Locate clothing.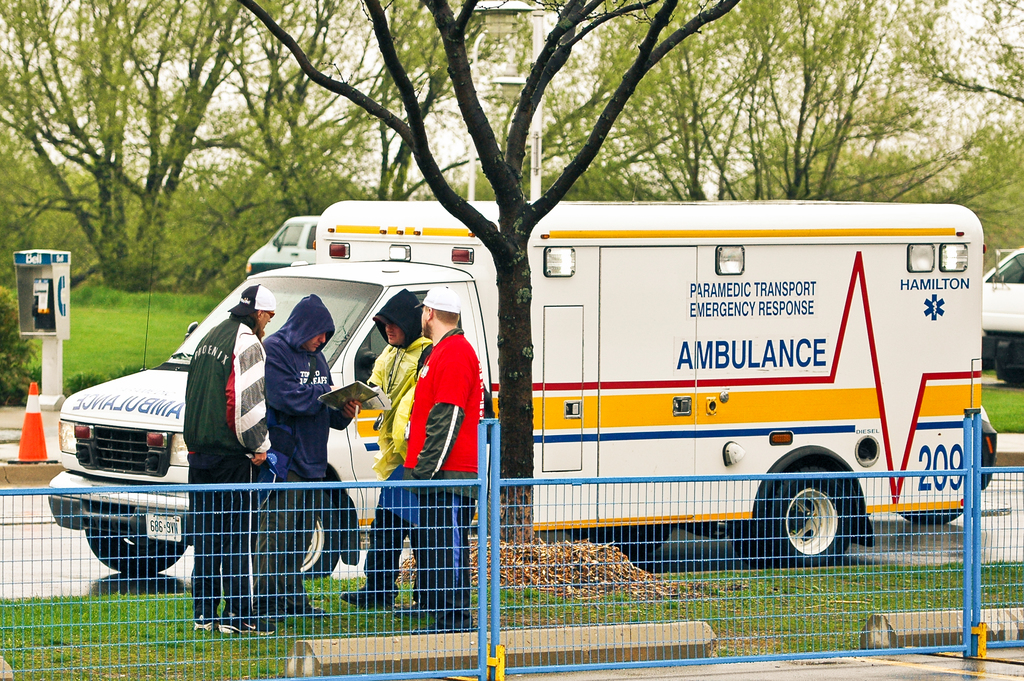
Bounding box: 183 307 283 607.
